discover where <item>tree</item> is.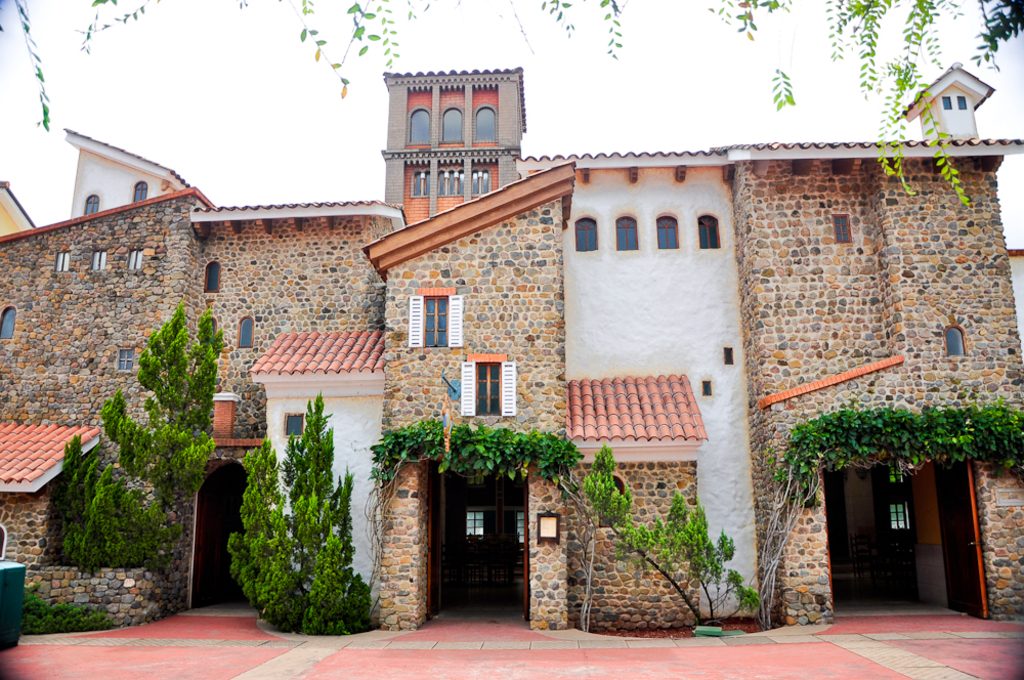
Discovered at 51, 302, 226, 619.
